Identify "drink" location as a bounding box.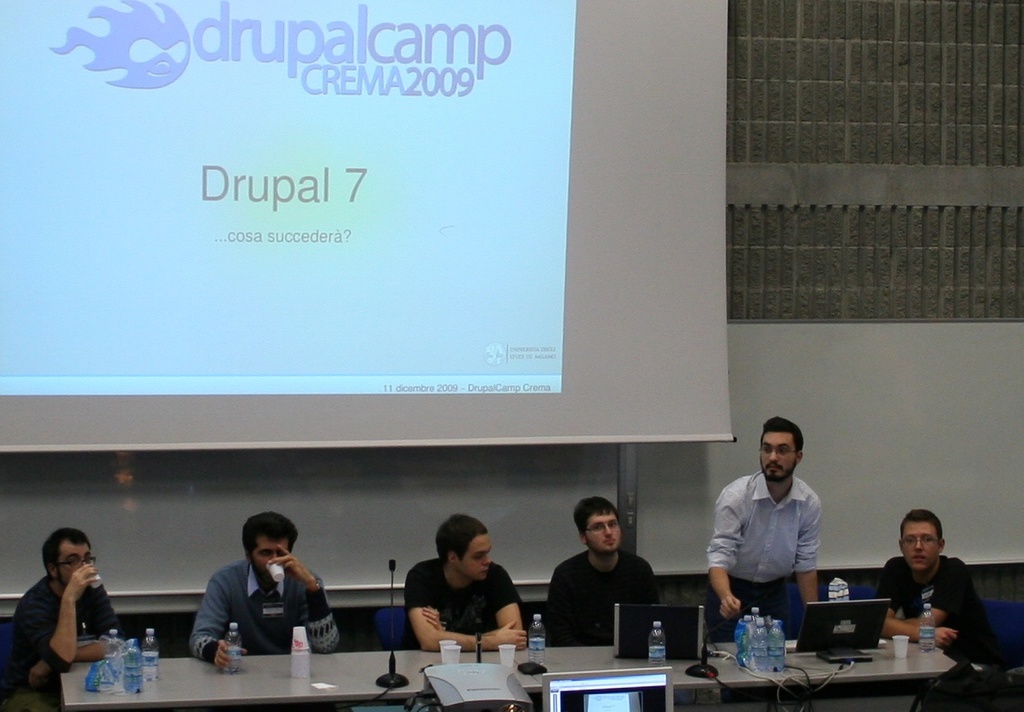
(527, 646, 544, 663).
